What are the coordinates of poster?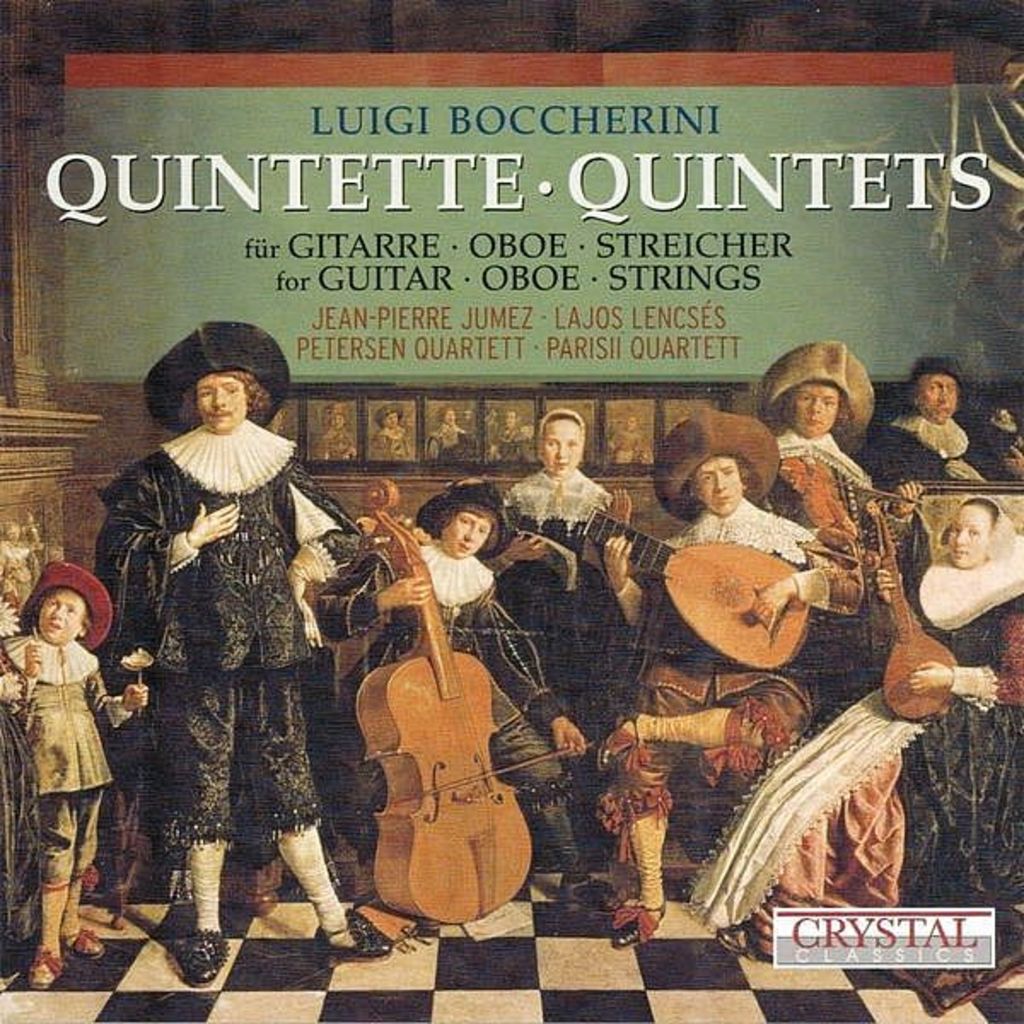
0 0 1023 1023.
